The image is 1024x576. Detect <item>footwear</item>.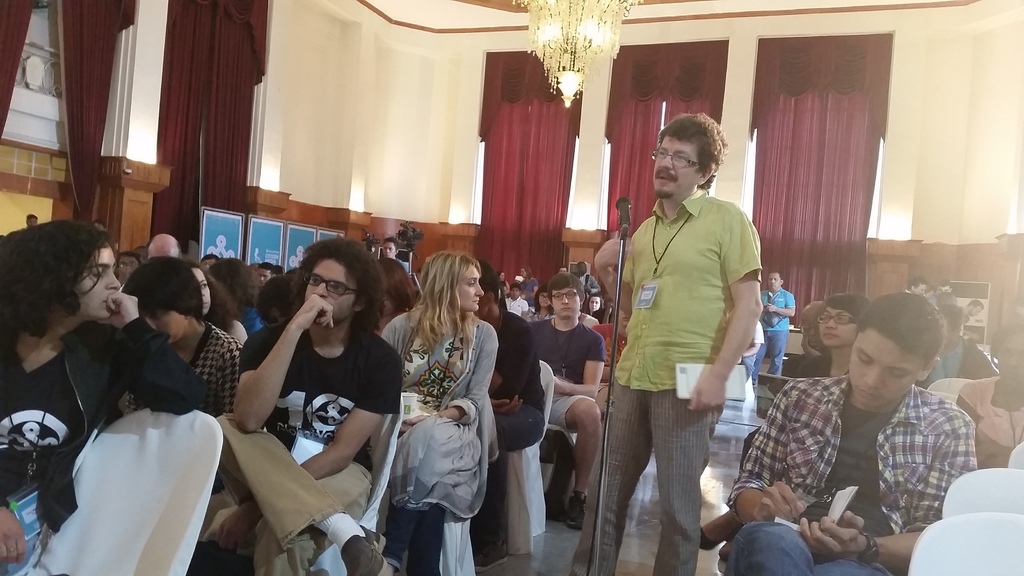
Detection: bbox=(564, 488, 593, 530).
